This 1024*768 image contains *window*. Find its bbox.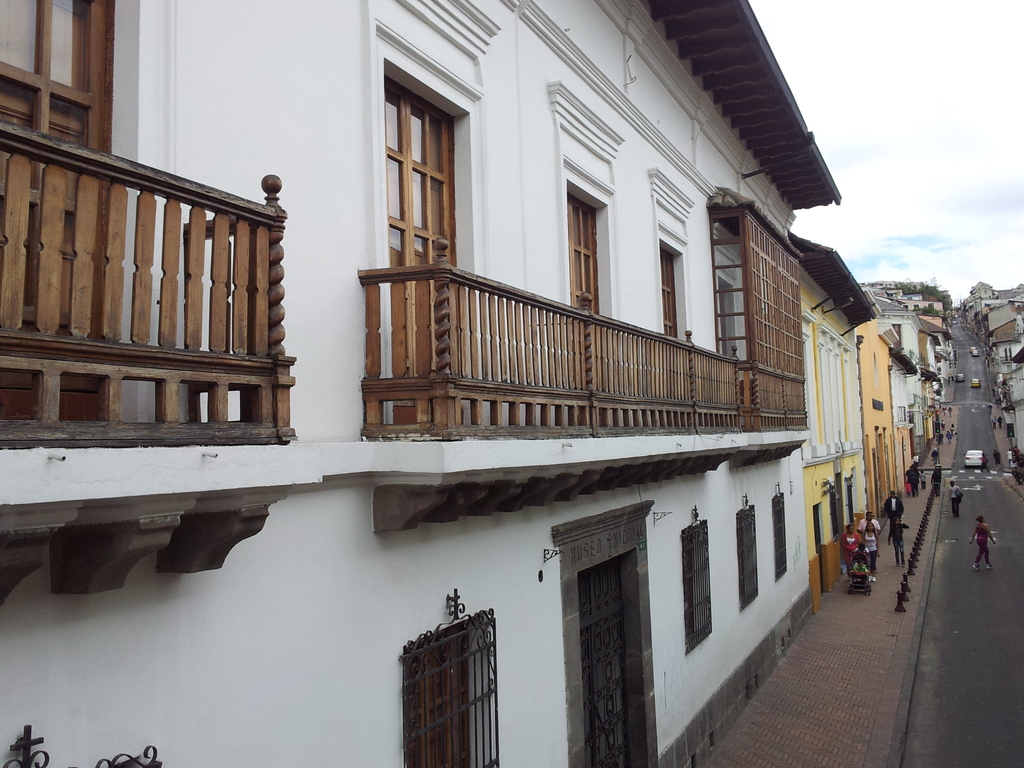
[657, 225, 695, 417].
